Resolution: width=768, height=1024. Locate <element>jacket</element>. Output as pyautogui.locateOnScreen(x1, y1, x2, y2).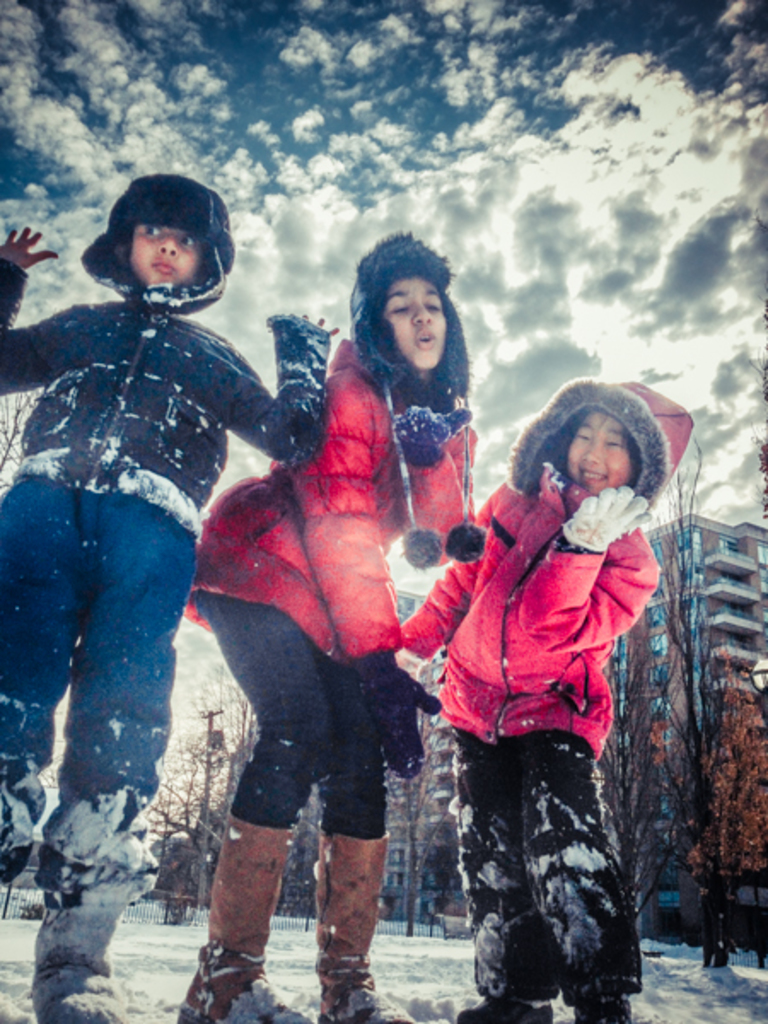
pyautogui.locateOnScreen(427, 454, 666, 736).
